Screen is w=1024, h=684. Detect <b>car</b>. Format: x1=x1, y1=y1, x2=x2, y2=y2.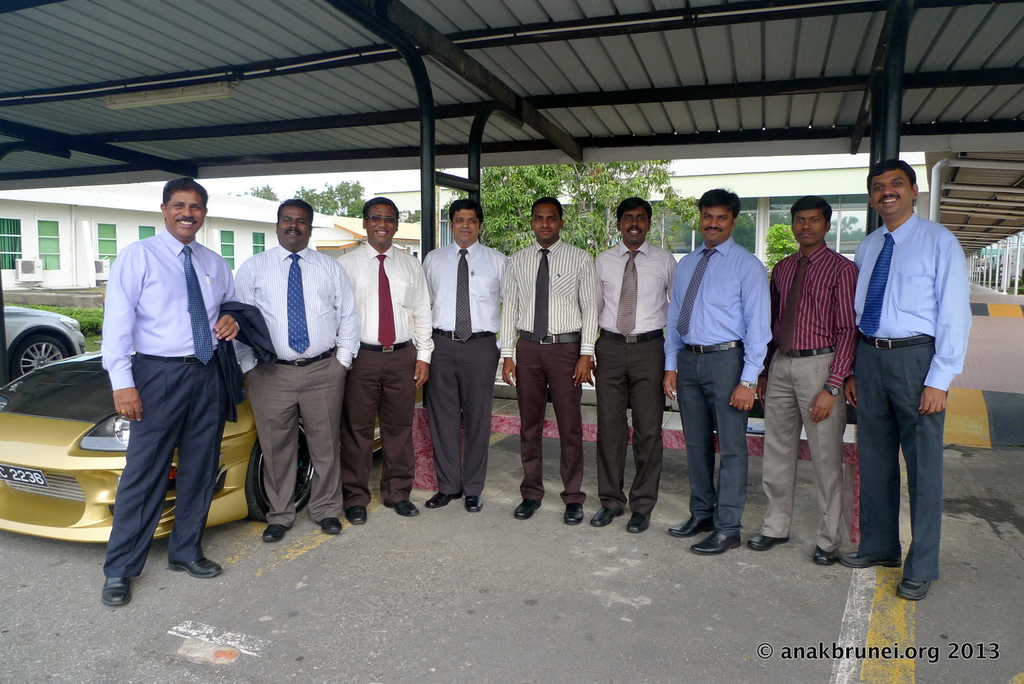
x1=0, y1=305, x2=89, y2=379.
